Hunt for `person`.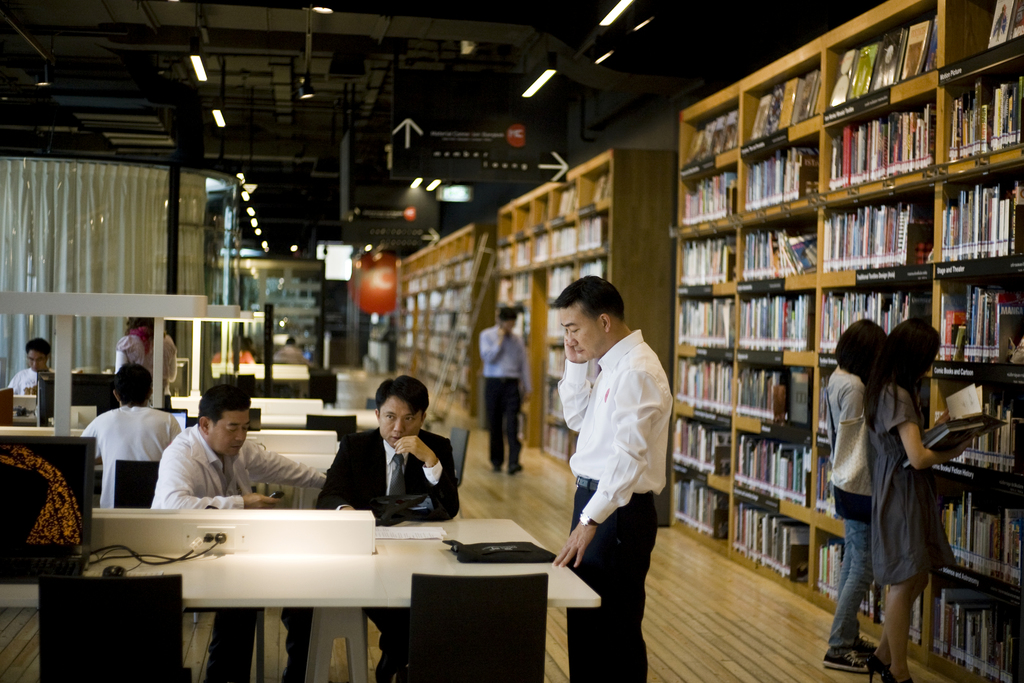
Hunted down at (867,317,972,682).
